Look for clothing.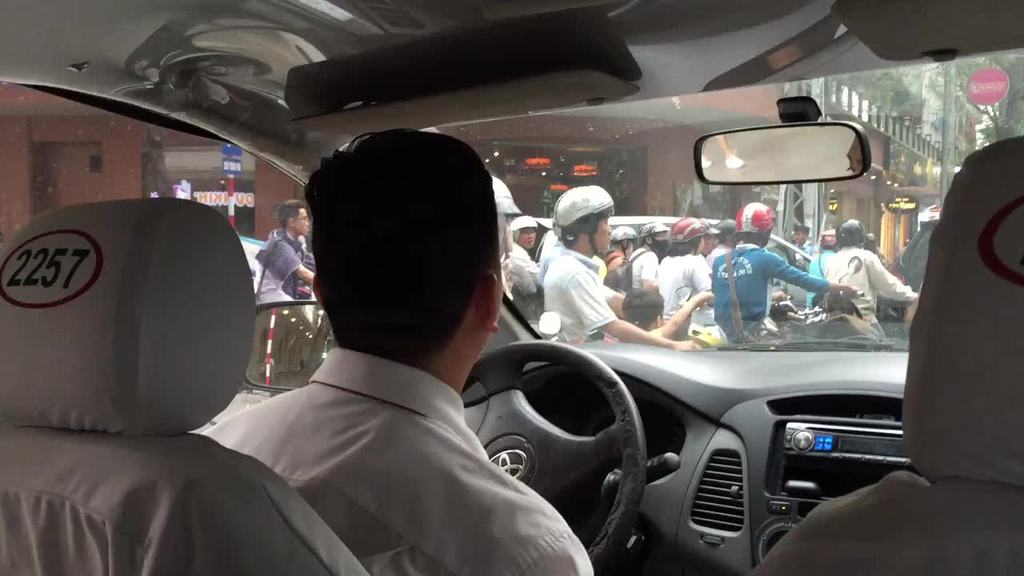
Found: detection(820, 245, 915, 341).
